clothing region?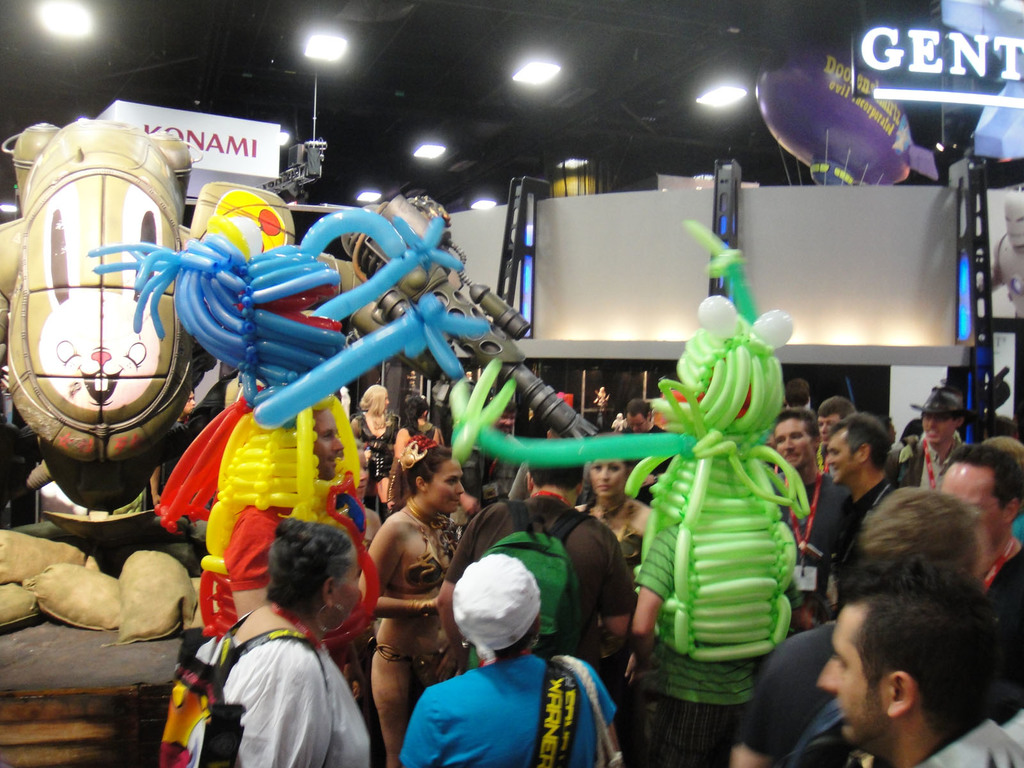
rect(401, 423, 444, 451)
